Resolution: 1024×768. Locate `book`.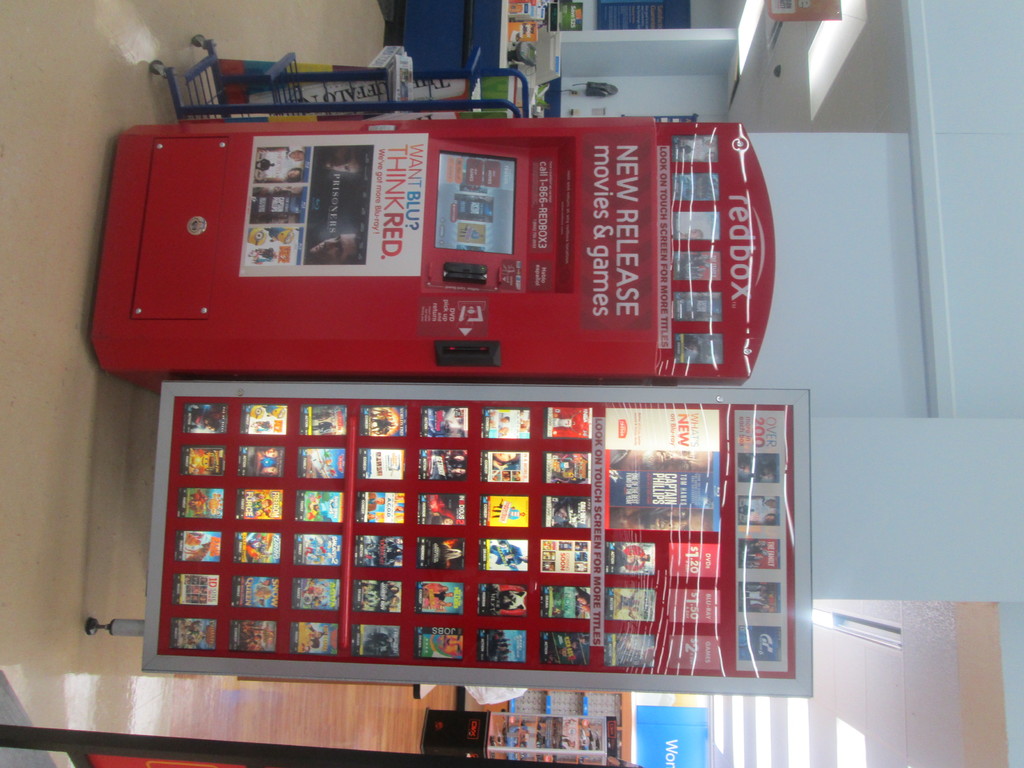
region(541, 584, 591, 618).
